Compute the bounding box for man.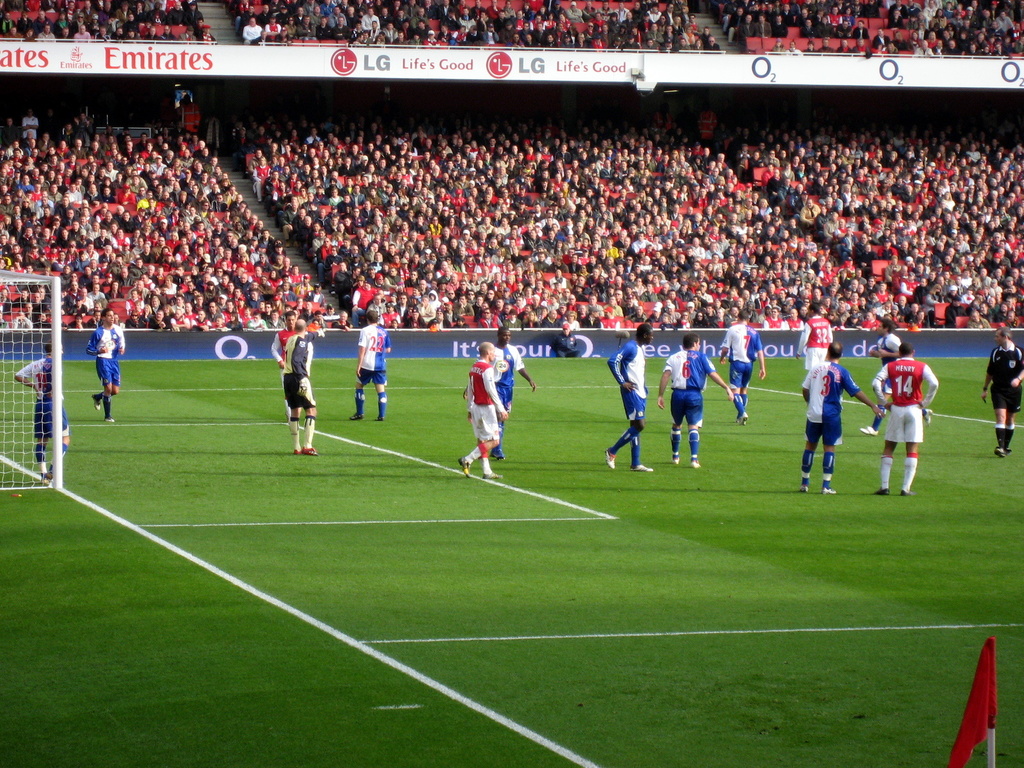
box=[205, 158, 218, 180].
